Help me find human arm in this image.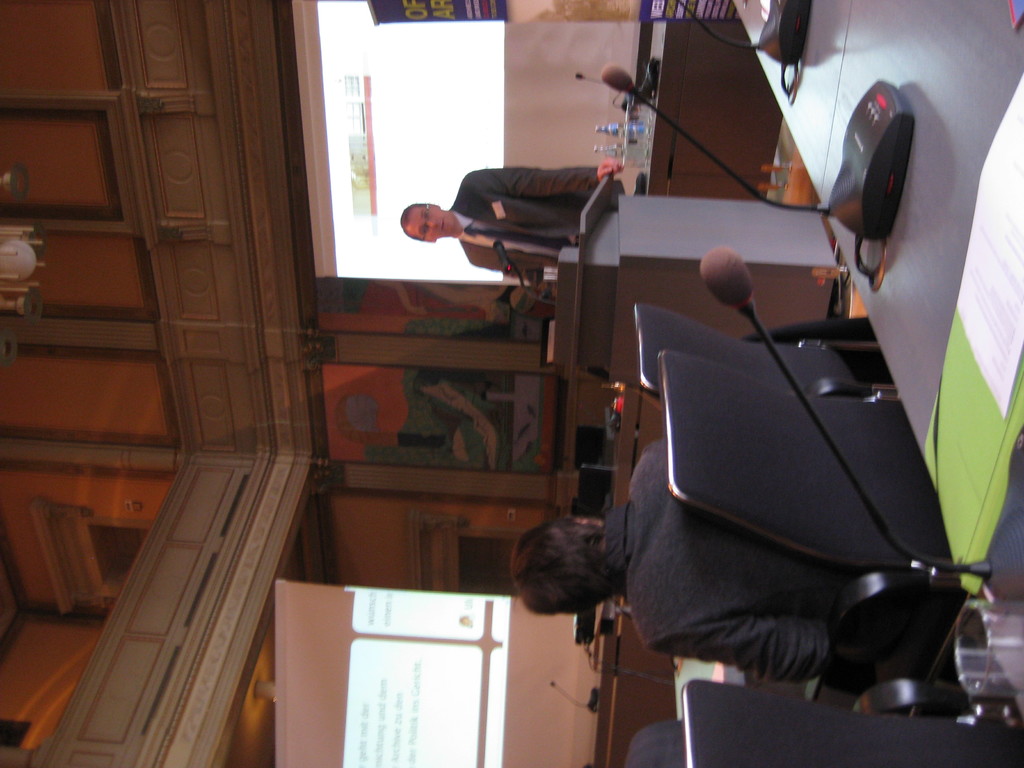
Found it: <bbox>636, 616, 897, 685</bbox>.
